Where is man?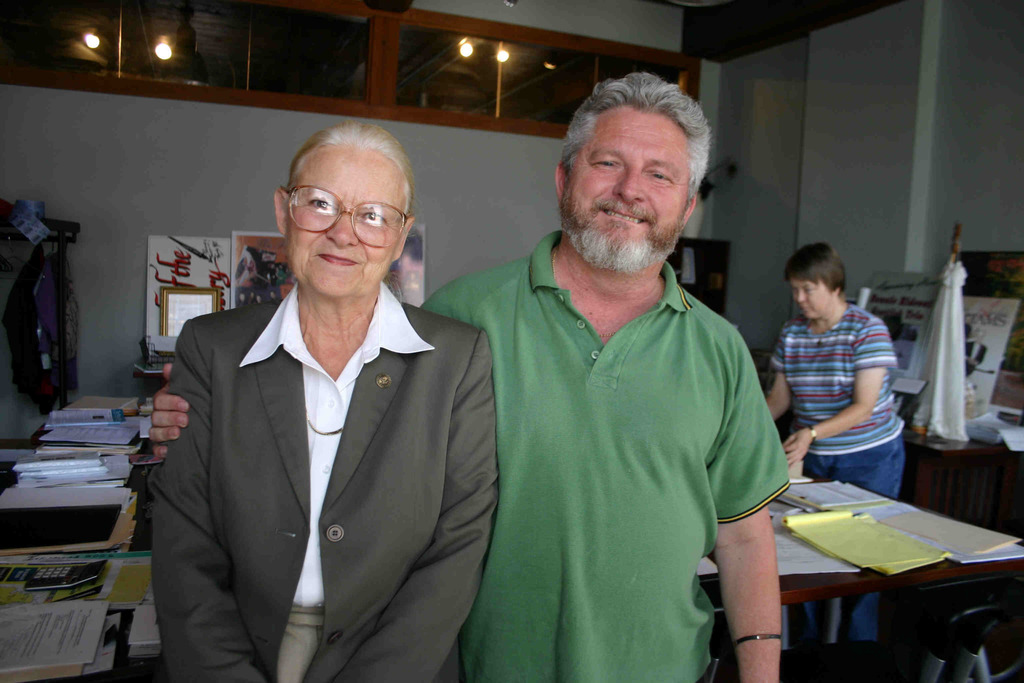
box=[152, 65, 791, 682].
